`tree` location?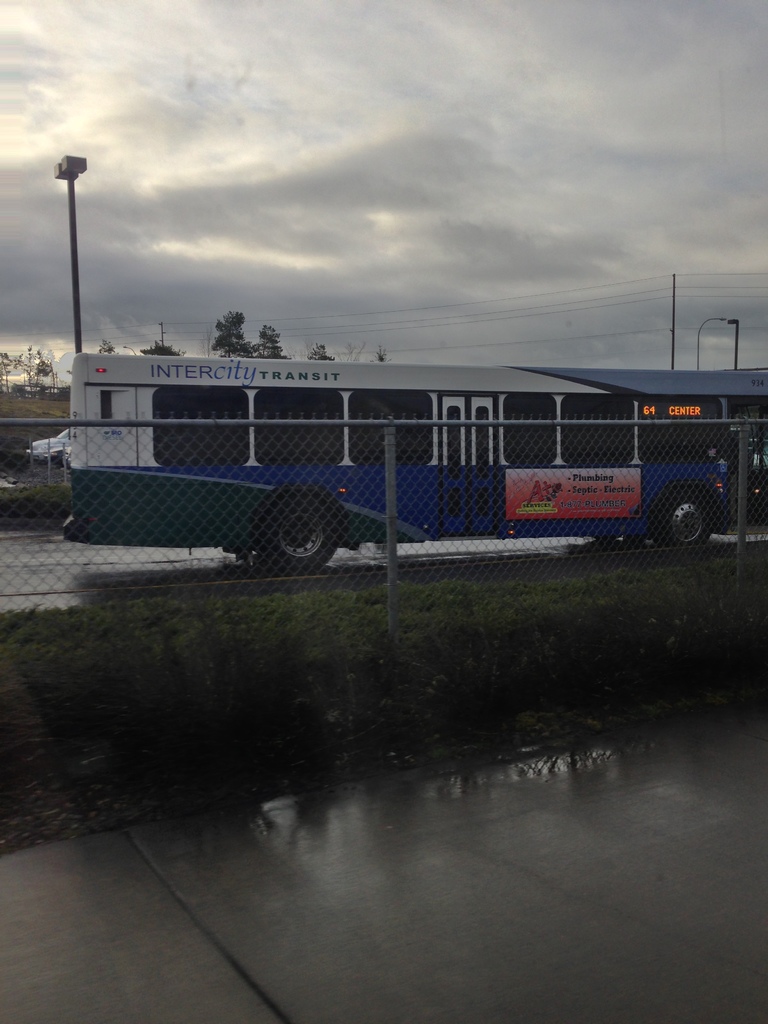
[307, 346, 339, 365]
